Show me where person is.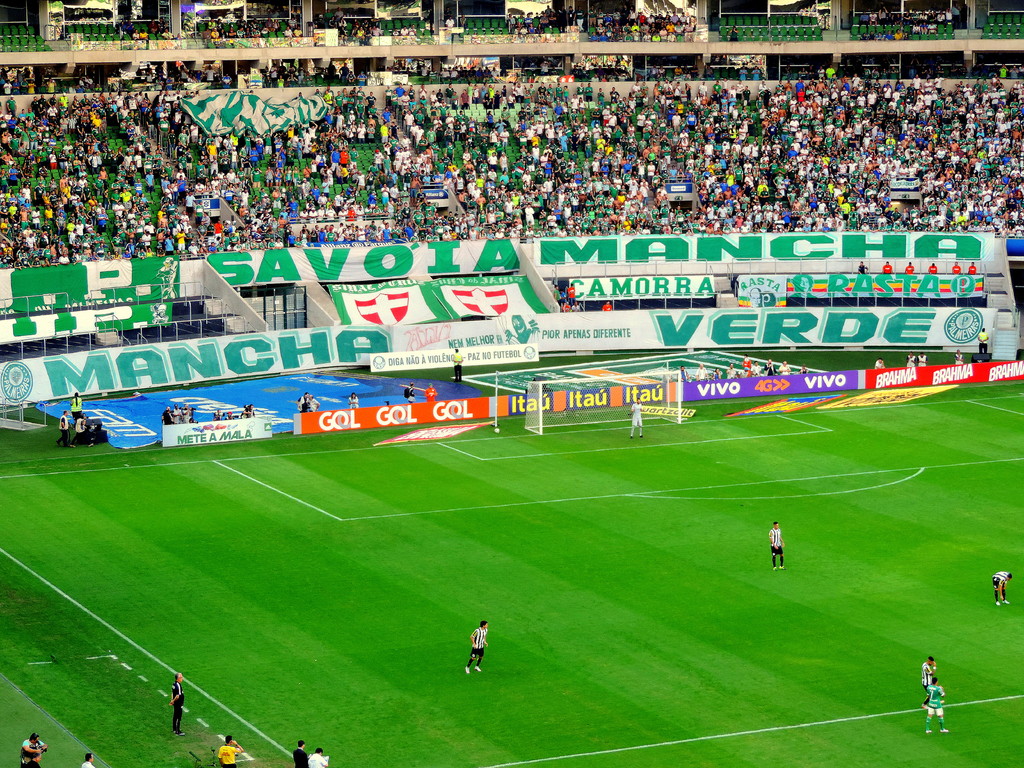
person is at 916, 349, 931, 369.
